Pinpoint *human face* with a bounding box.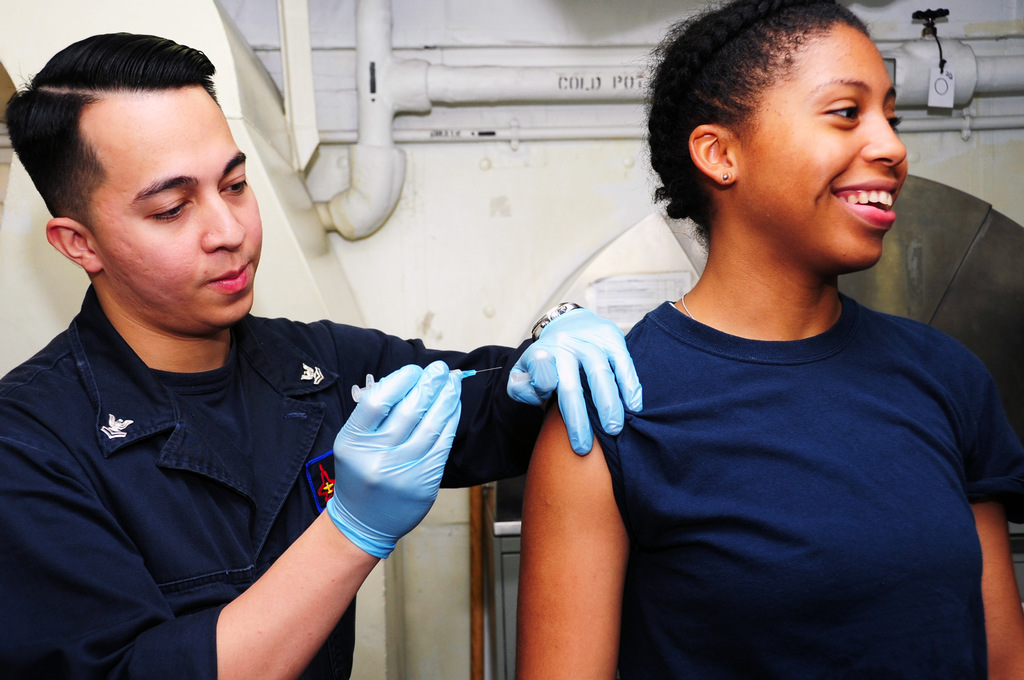
(left=79, top=93, right=261, bottom=323).
